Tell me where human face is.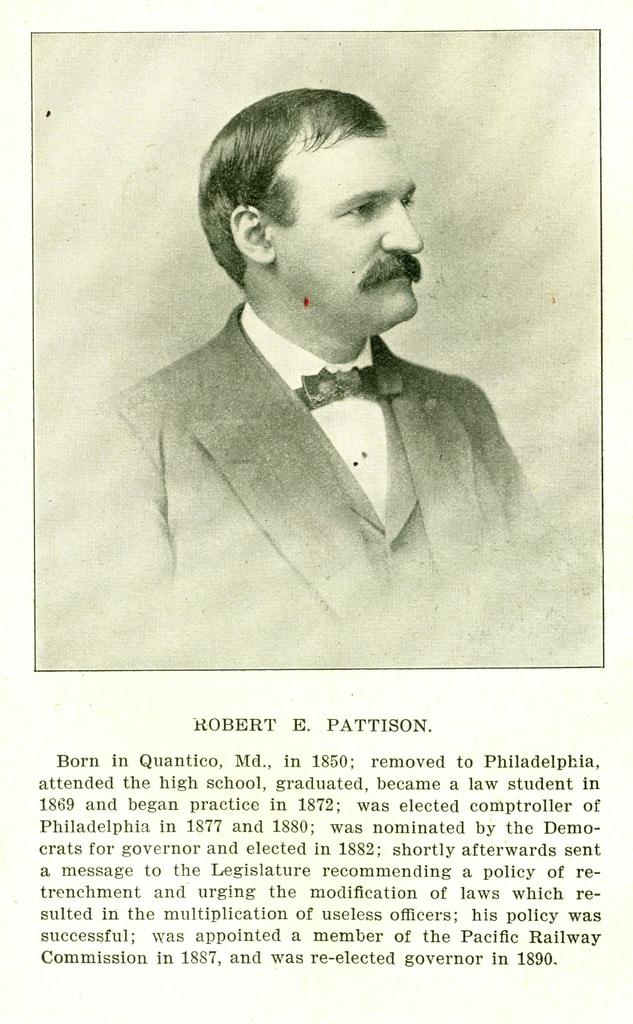
human face is at Rect(277, 128, 424, 326).
